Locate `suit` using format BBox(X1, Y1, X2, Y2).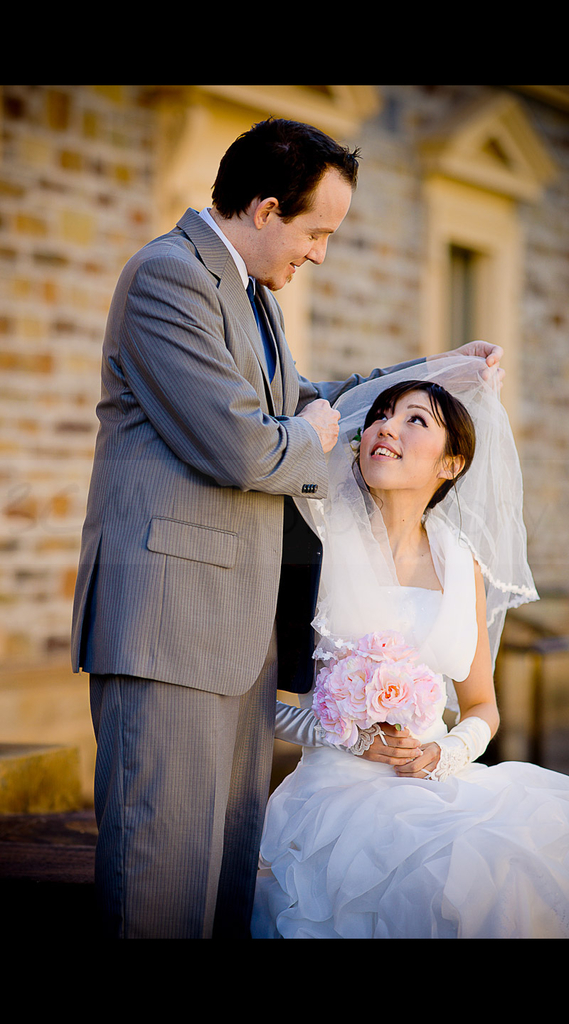
BBox(77, 161, 367, 950).
